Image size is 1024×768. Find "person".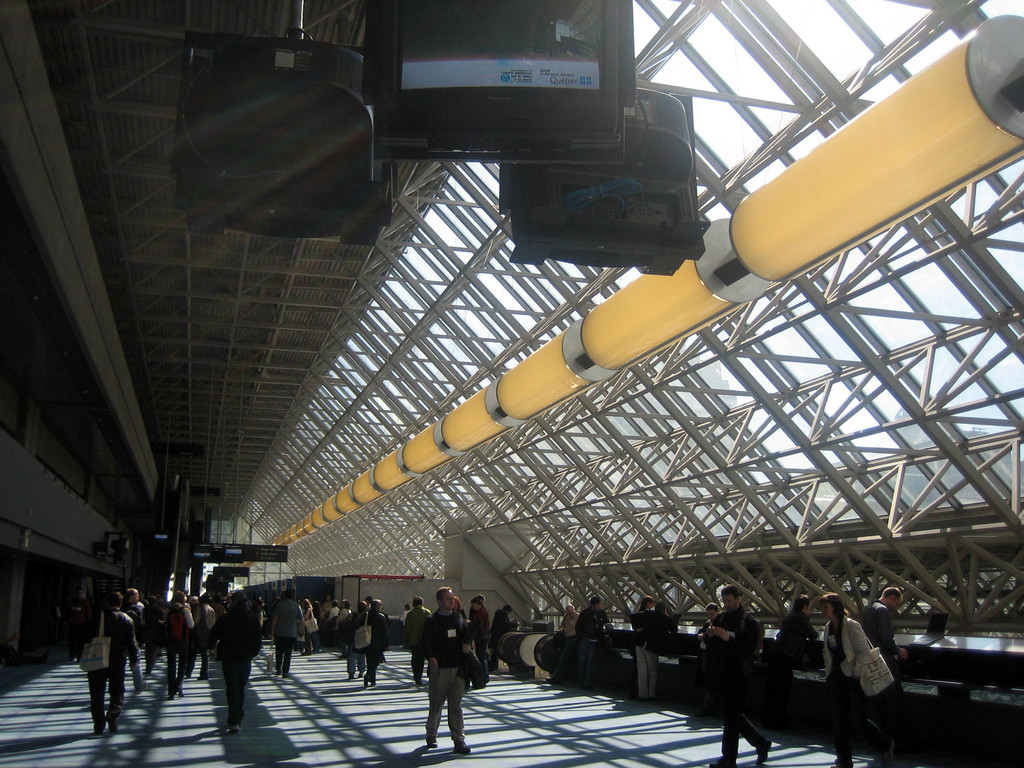
left=270, top=589, right=305, bottom=675.
